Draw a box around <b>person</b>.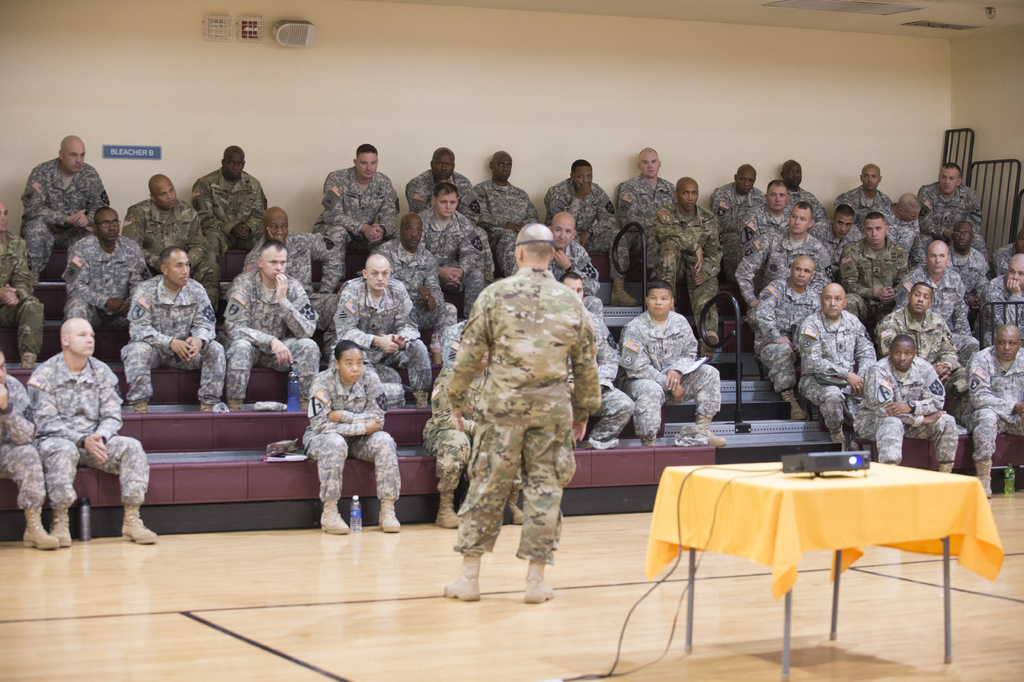
bbox(115, 247, 225, 412).
